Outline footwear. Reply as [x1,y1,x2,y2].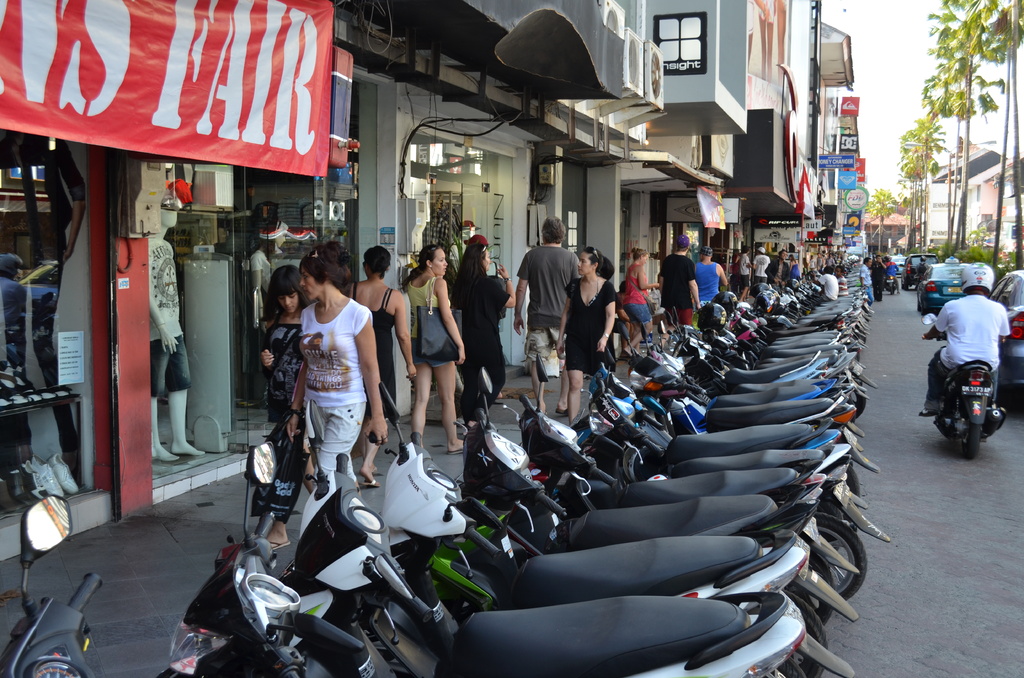
[0,478,13,515].
